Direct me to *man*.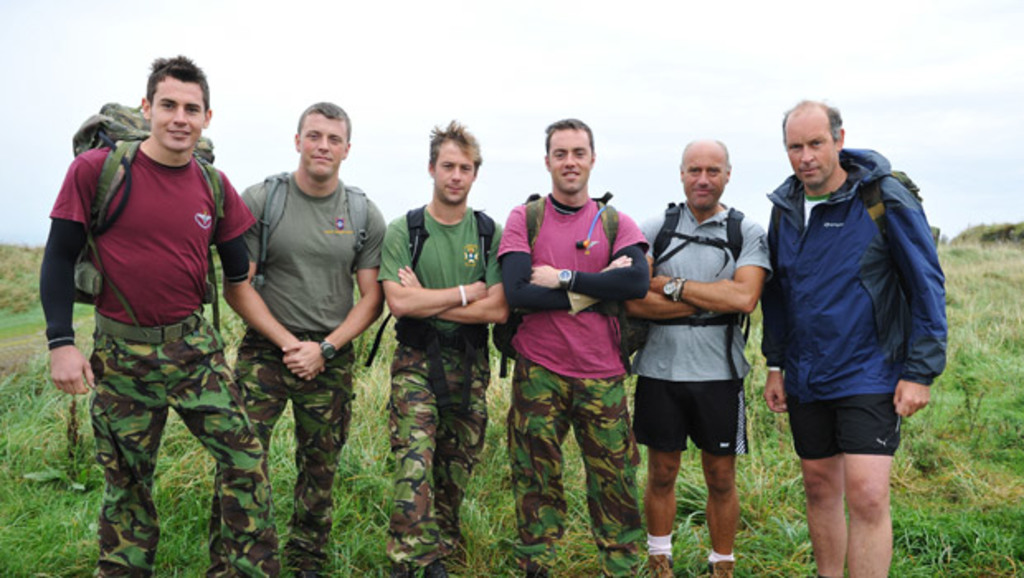
Direction: (745,91,950,561).
